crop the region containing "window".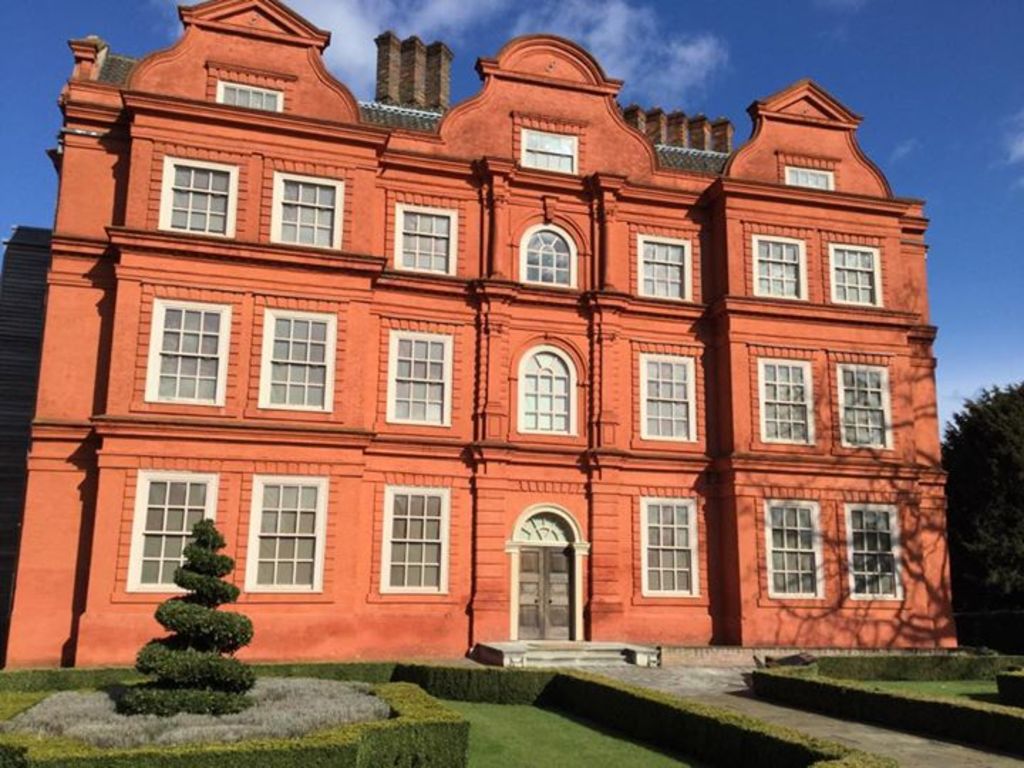
Crop region: 762, 501, 821, 600.
